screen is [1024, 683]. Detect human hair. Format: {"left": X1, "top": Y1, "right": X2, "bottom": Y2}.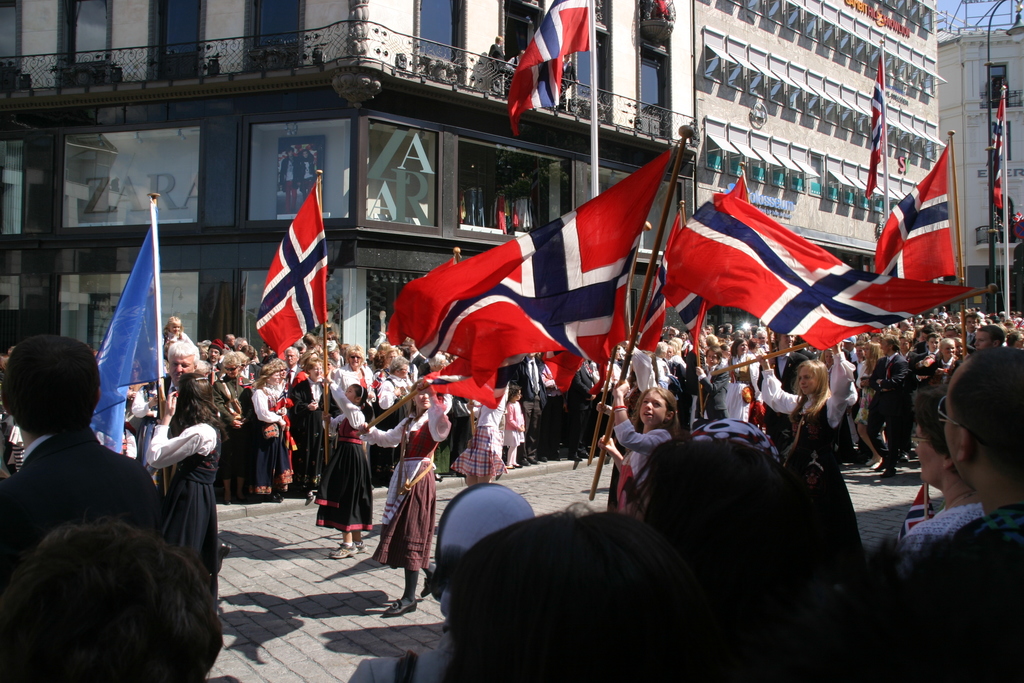
{"left": 170, "top": 372, "right": 230, "bottom": 443}.
